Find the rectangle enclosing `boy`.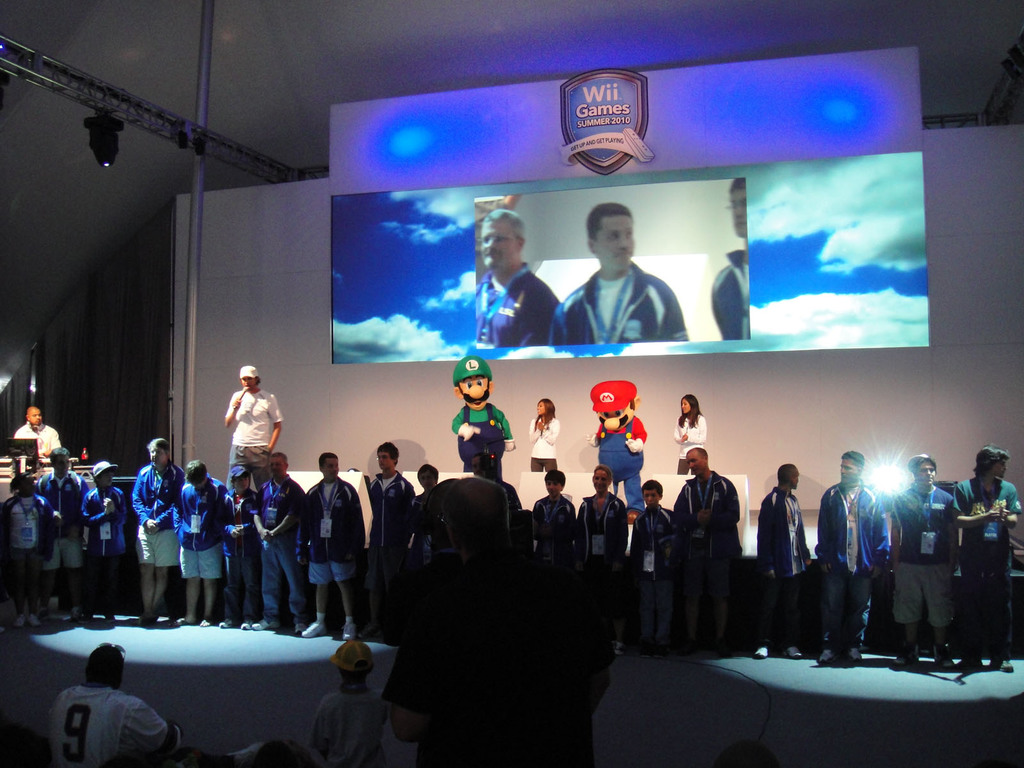
(x1=358, y1=443, x2=417, y2=639).
